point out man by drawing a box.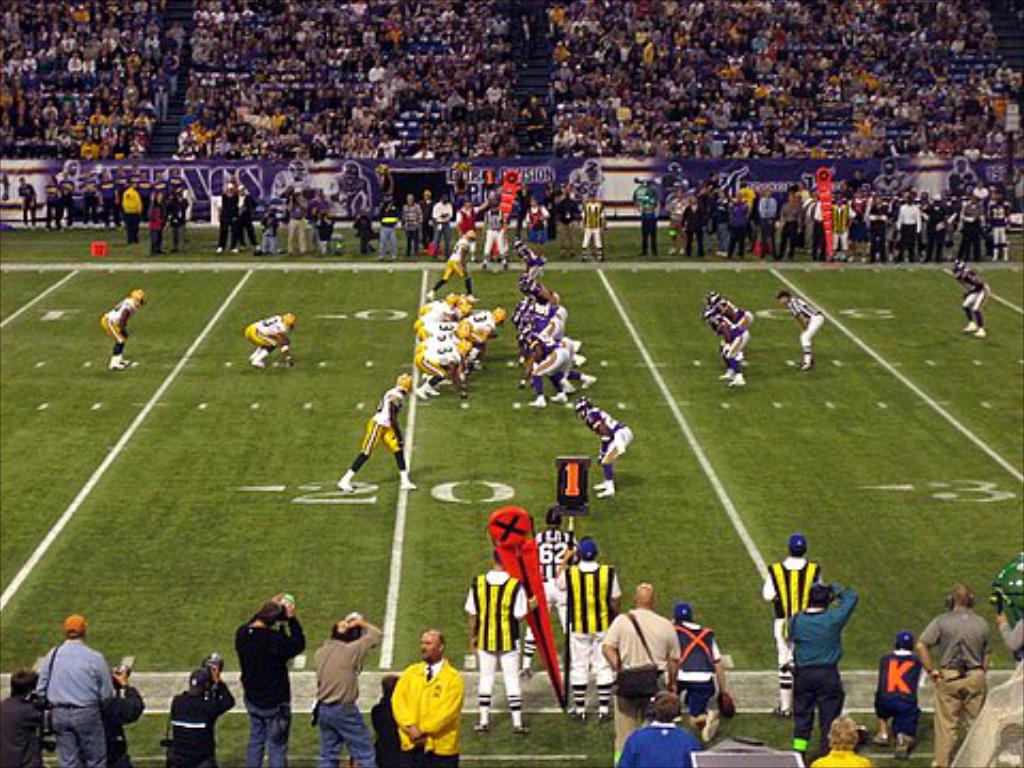
535:514:582:623.
